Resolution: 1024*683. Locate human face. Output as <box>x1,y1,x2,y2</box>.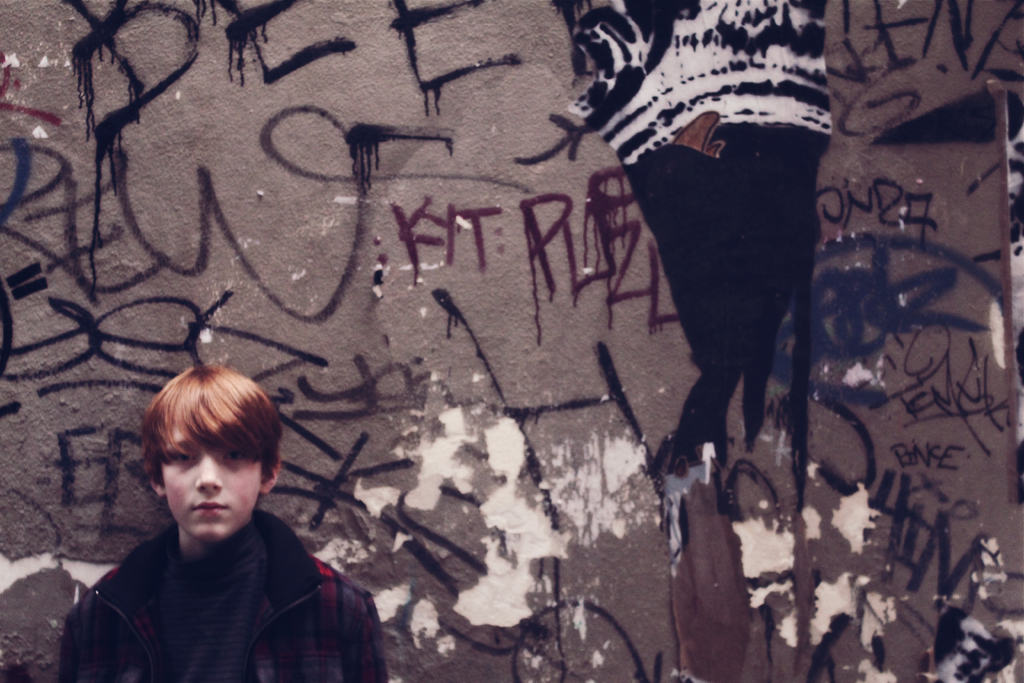
<box>161,423,262,545</box>.
